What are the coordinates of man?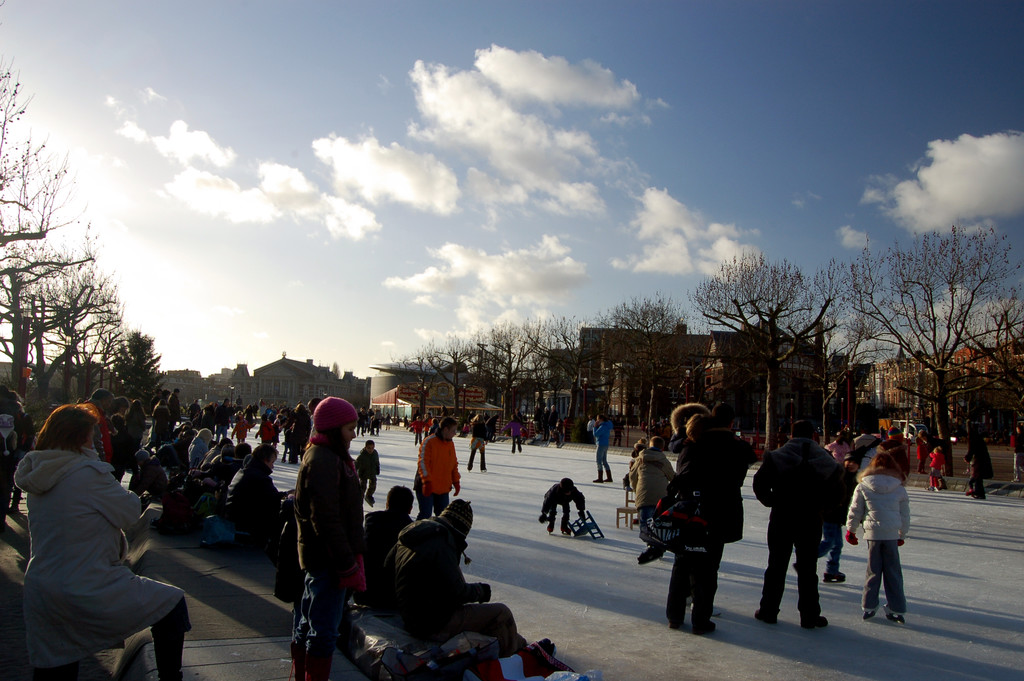
{"left": 767, "top": 420, "right": 852, "bottom": 639}.
